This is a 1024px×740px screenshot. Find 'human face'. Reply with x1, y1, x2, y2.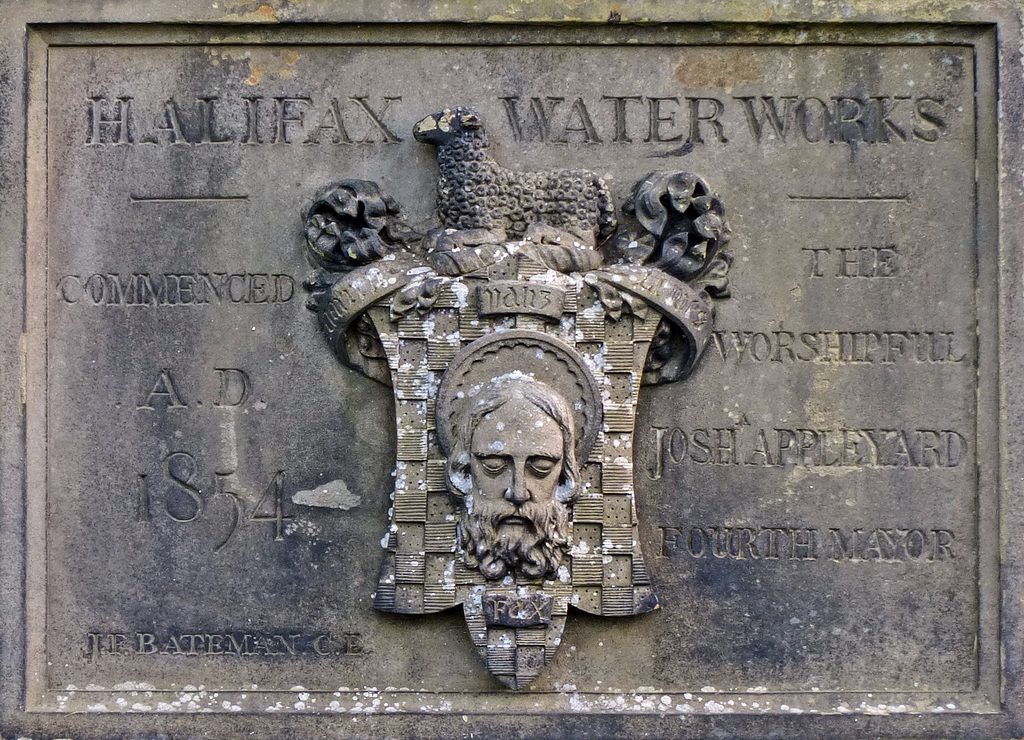
454, 397, 579, 582.
